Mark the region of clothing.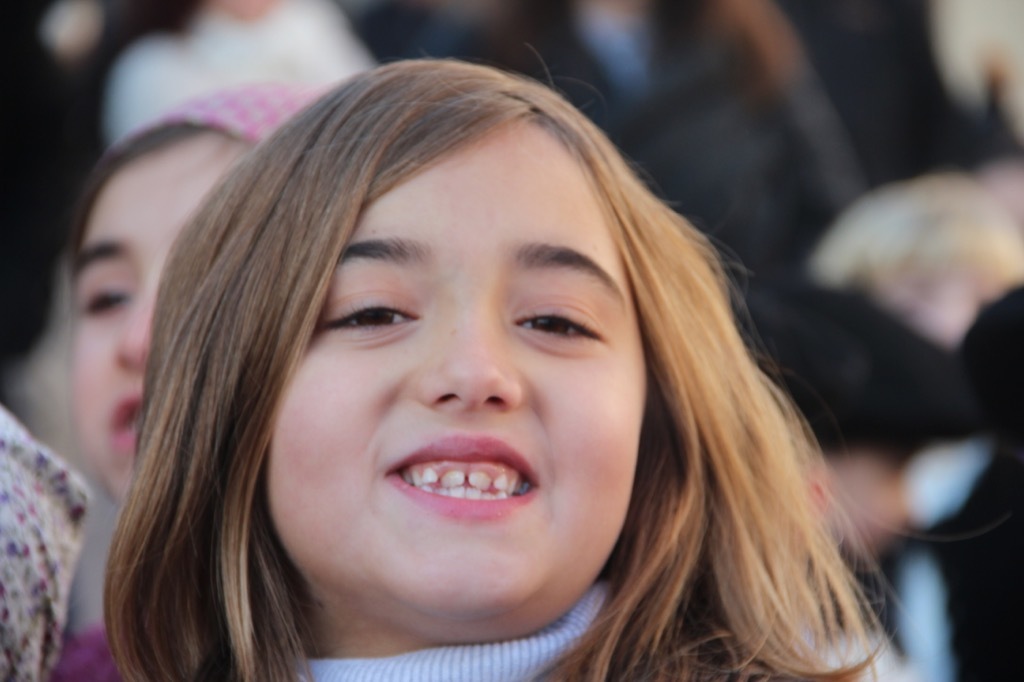
Region: left=300, top=570, right=614, bottom=681.
